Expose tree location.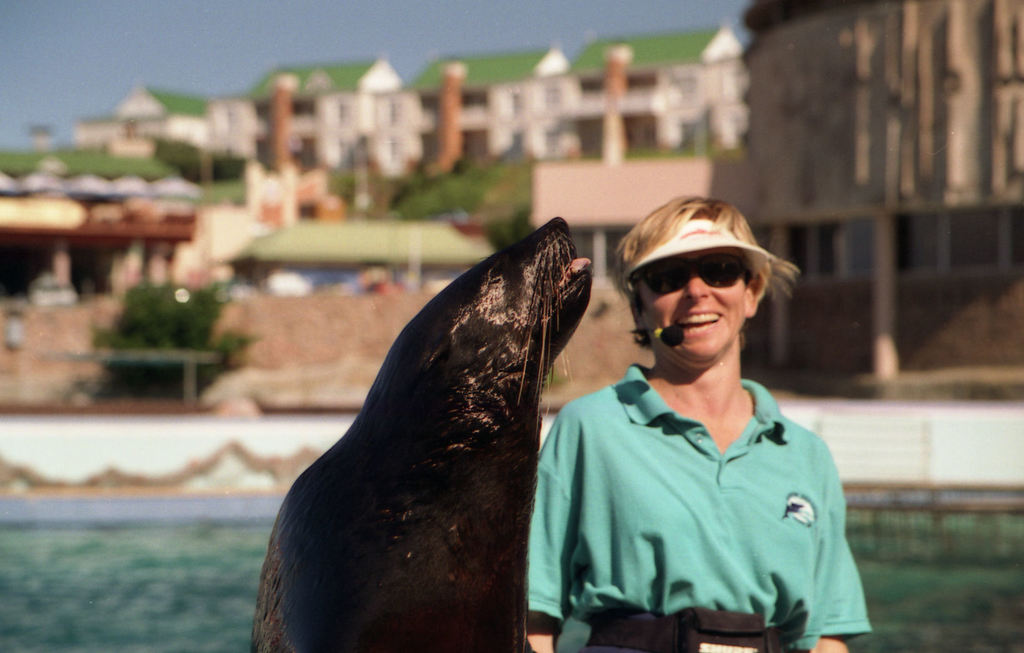
Exposed at bbox=(60, 274, 266, 393).
